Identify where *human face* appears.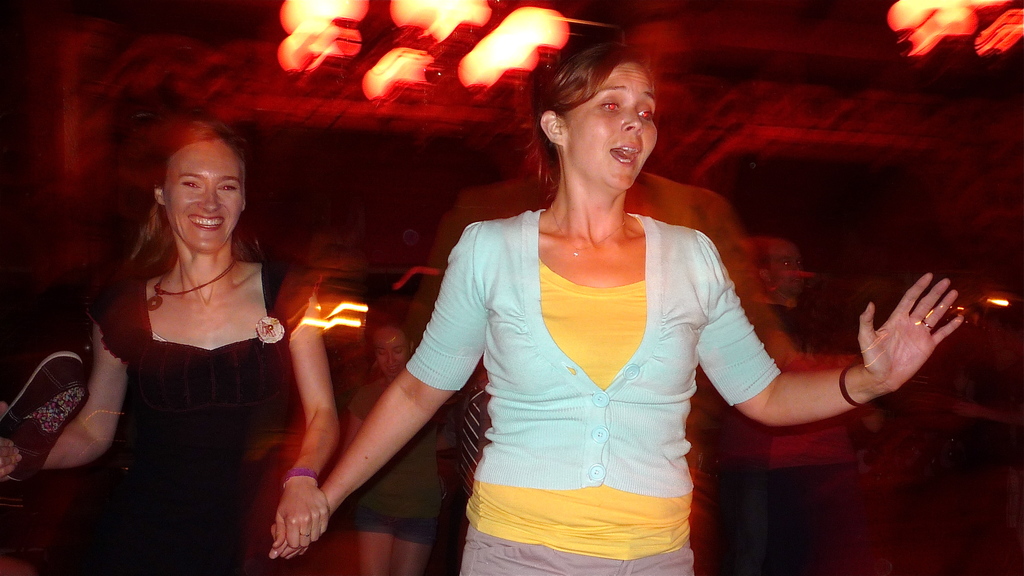
Appears at 163,136,247,256.
